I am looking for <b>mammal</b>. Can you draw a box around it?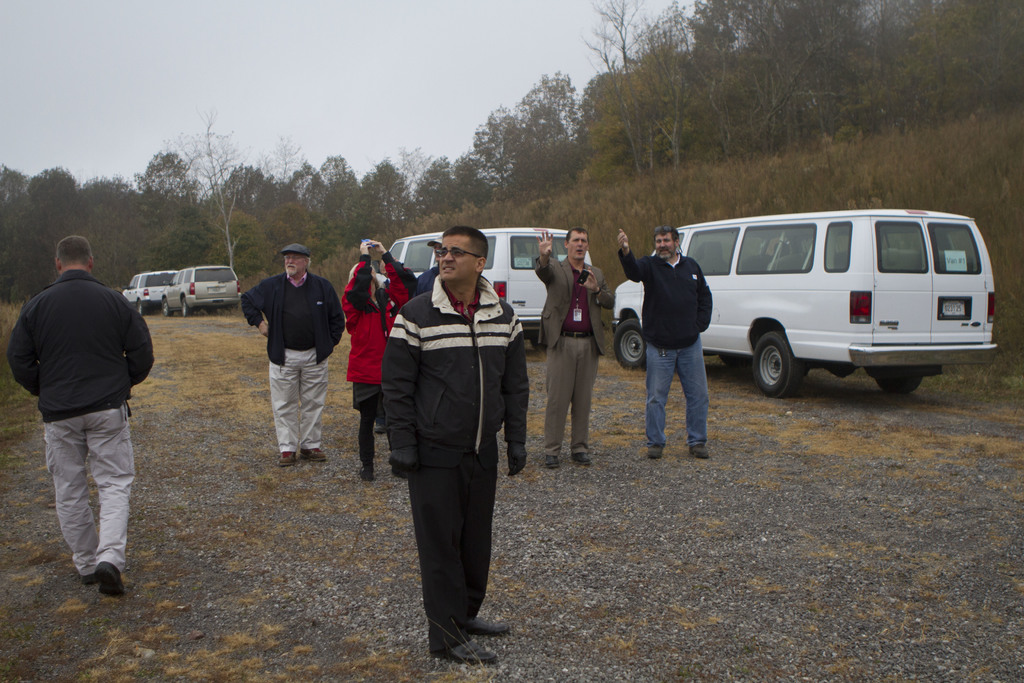
Sure, the bounding box is rect(2, 237, 154, 595).
